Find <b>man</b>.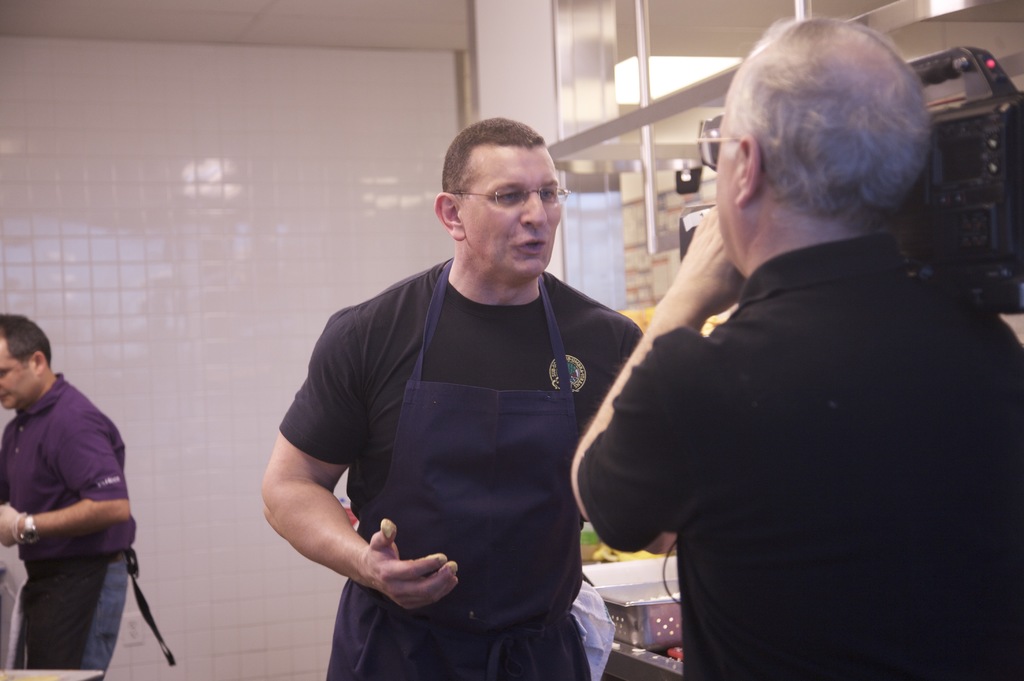
(left=566, top=6, right=1021, bottom=678).
